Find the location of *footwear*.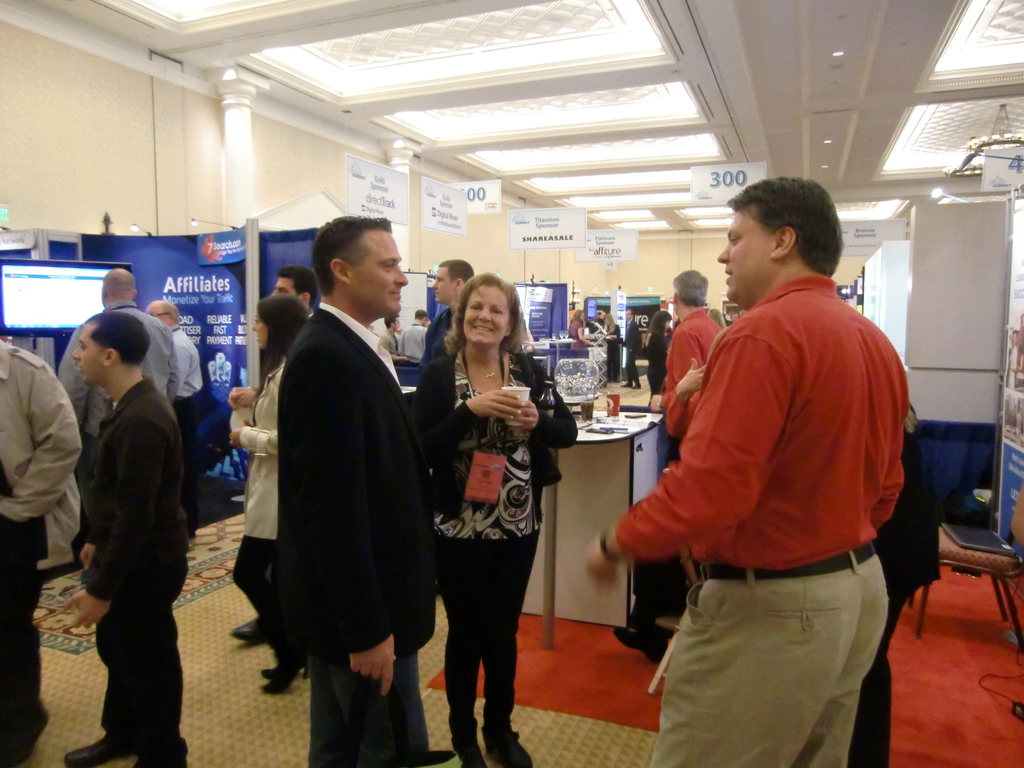
Location: rect(401, 747, 450, 767).
